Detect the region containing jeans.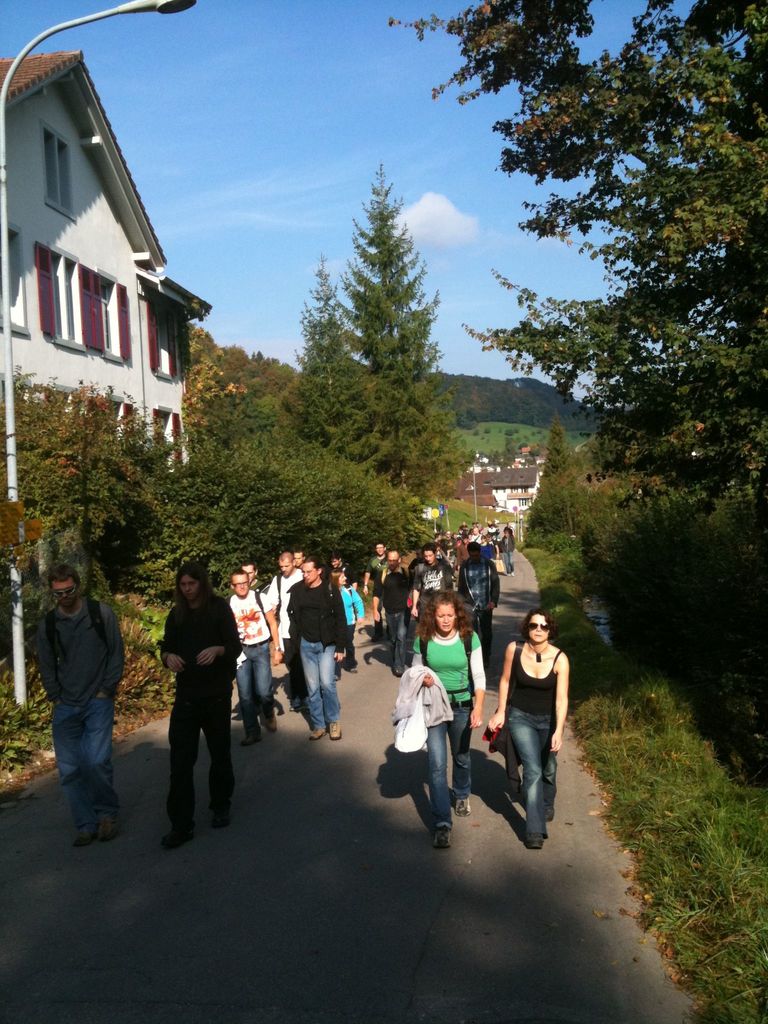
l=388, t=614, r=412, b=668.
